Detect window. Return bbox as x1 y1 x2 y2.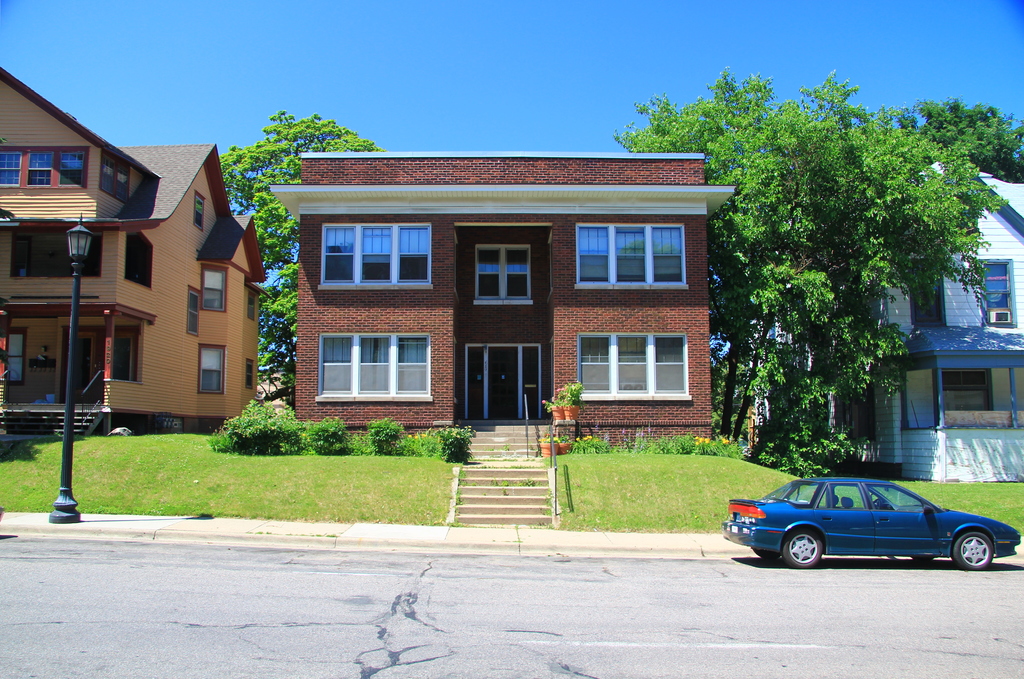
0 149 85 189.
